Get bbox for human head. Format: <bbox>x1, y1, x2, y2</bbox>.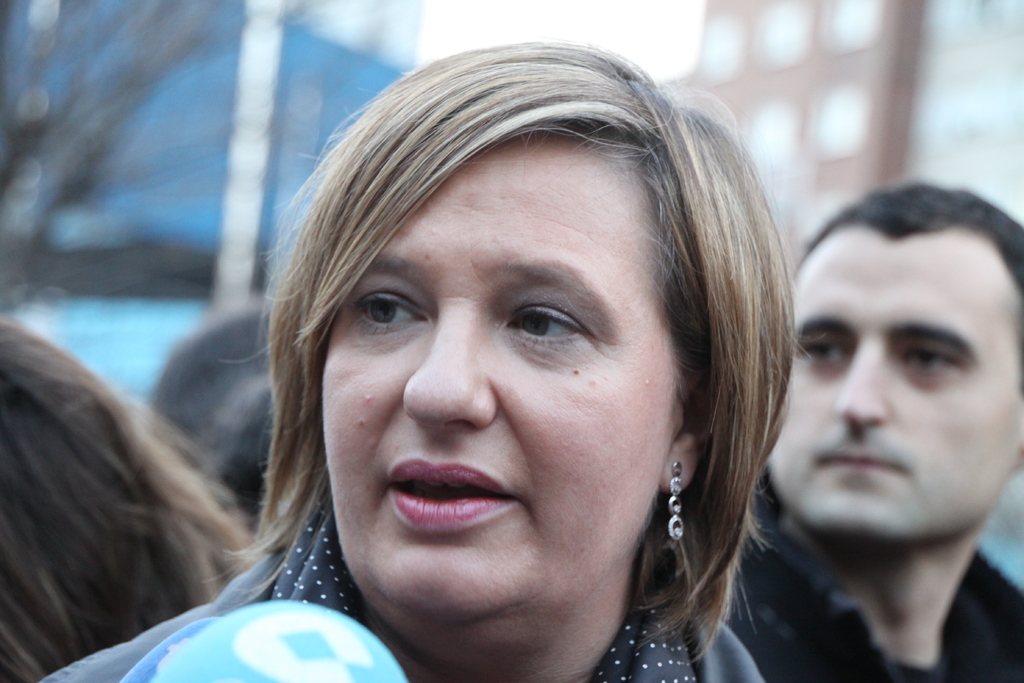
<bbox>0, 325, 219, 682</bbox>.
